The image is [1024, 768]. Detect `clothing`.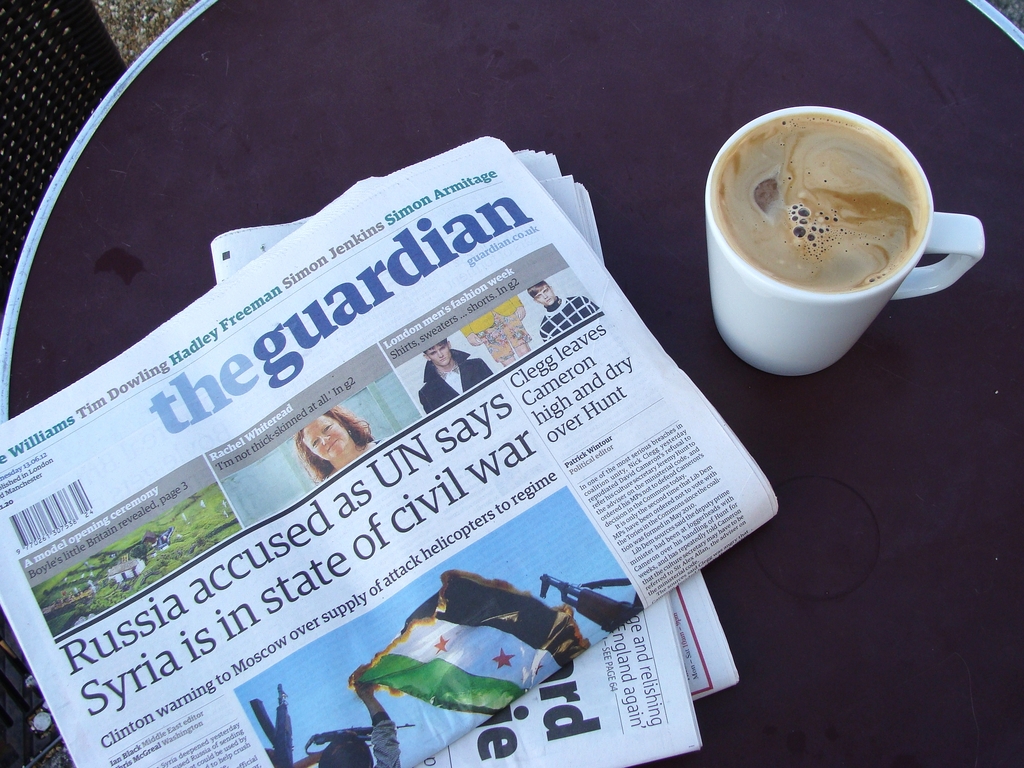
Detection: box(371, 720, 401, 767).
